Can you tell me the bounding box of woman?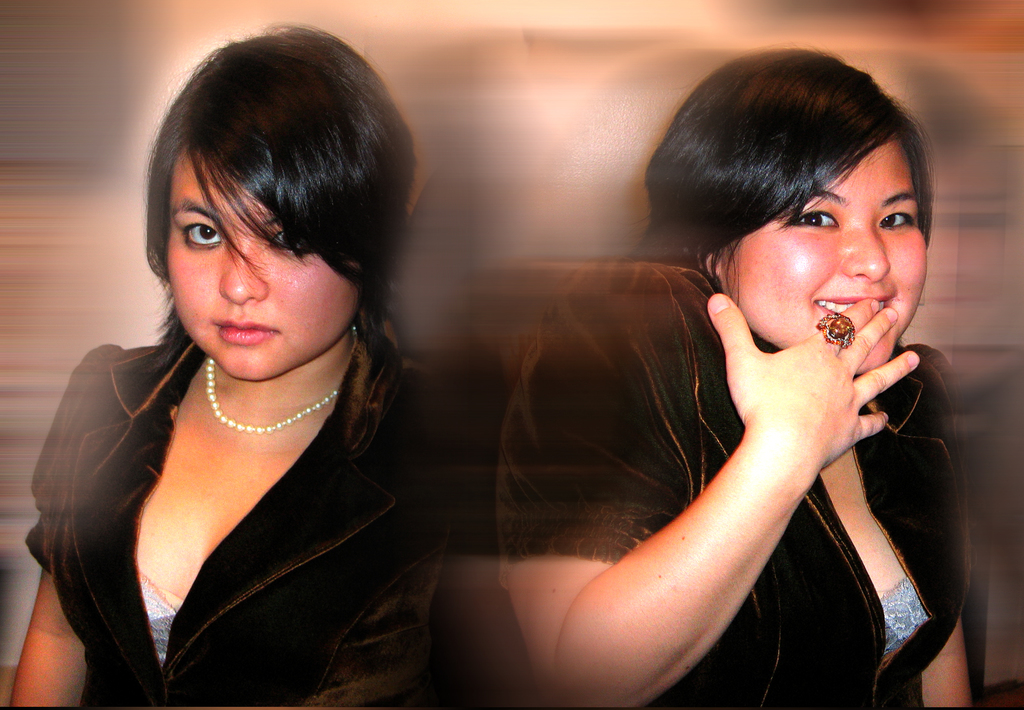
[0, 36, 495, 709].
